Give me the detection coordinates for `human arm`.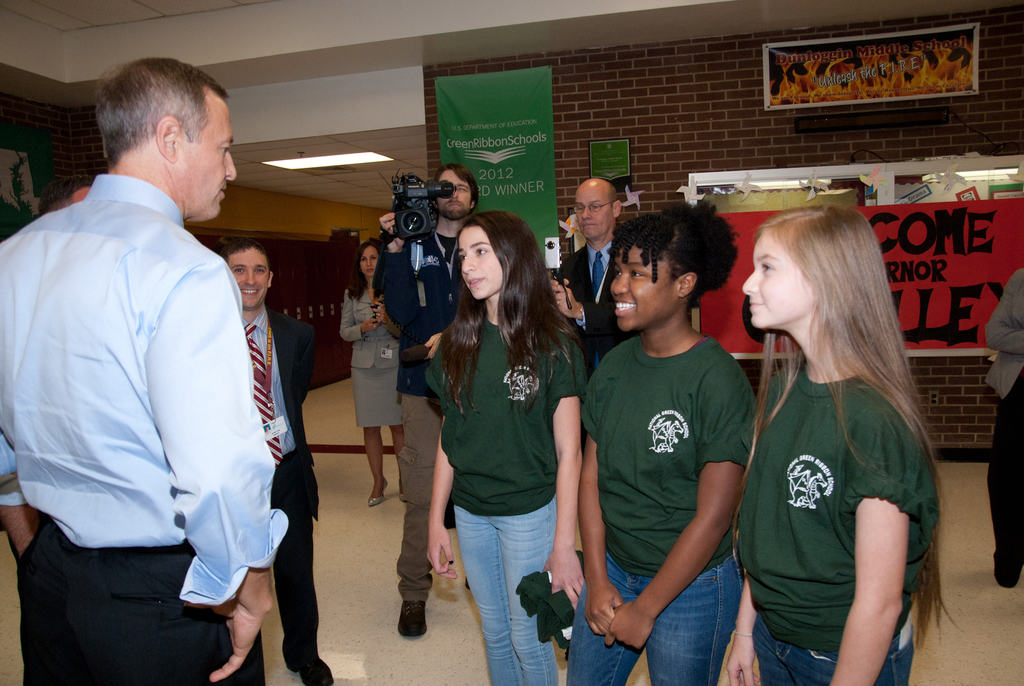
<bbox>426, 326, 451, 361</bbox>.
